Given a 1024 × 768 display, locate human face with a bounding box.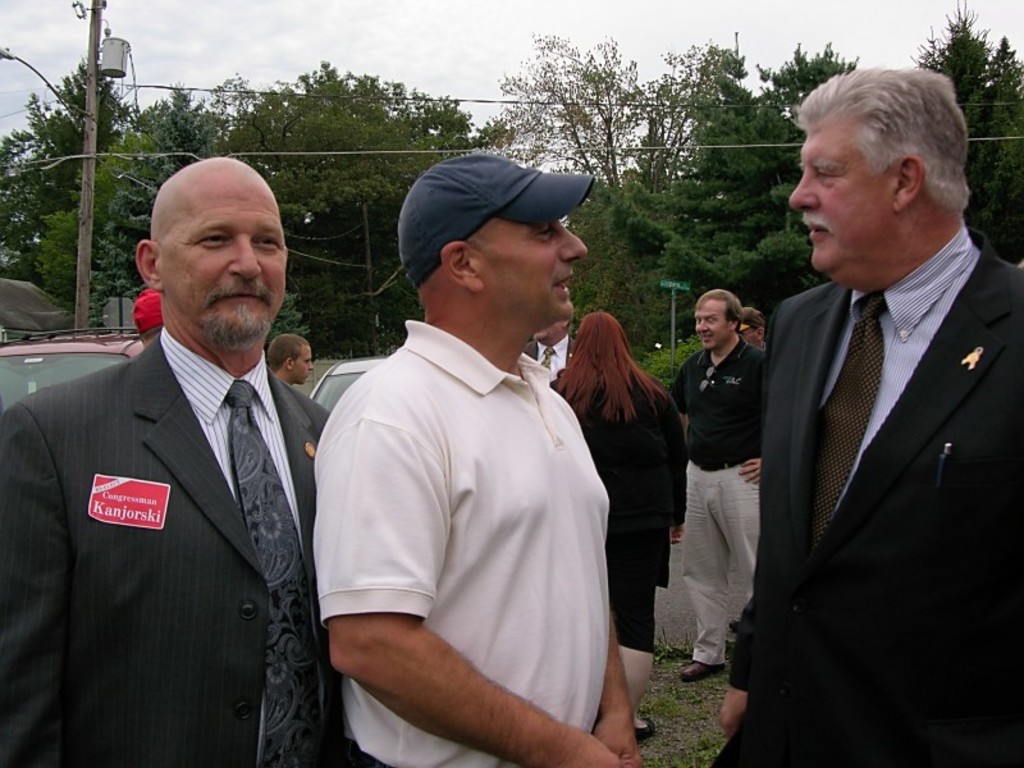
Located: (477, 212, 596, 329).
